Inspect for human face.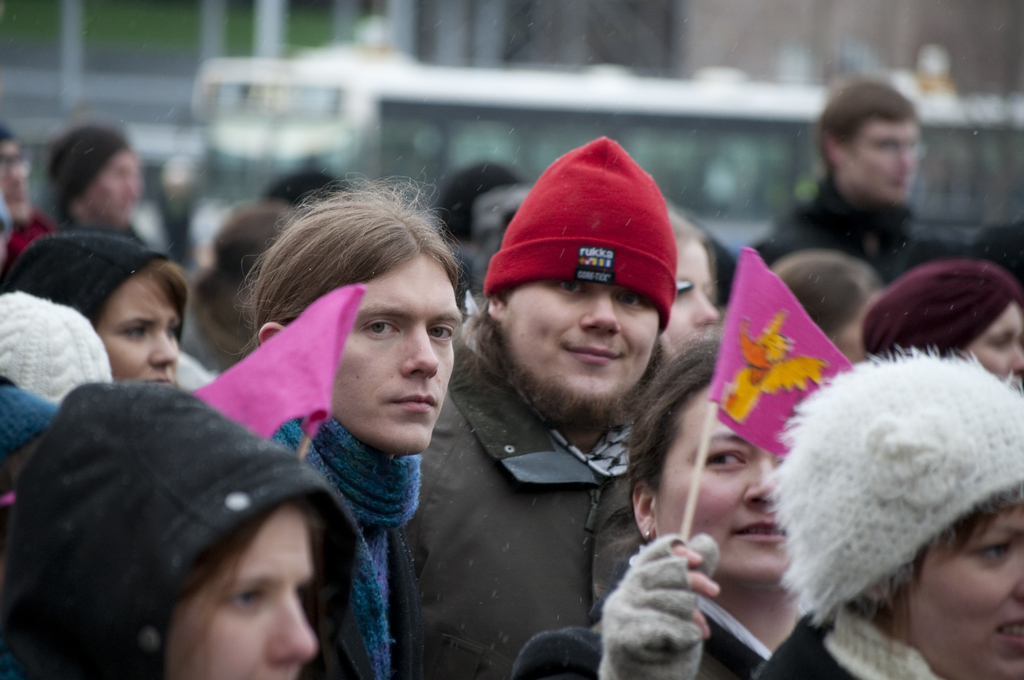
Inspection: <region>963, 302, 1023, 389</region>.
